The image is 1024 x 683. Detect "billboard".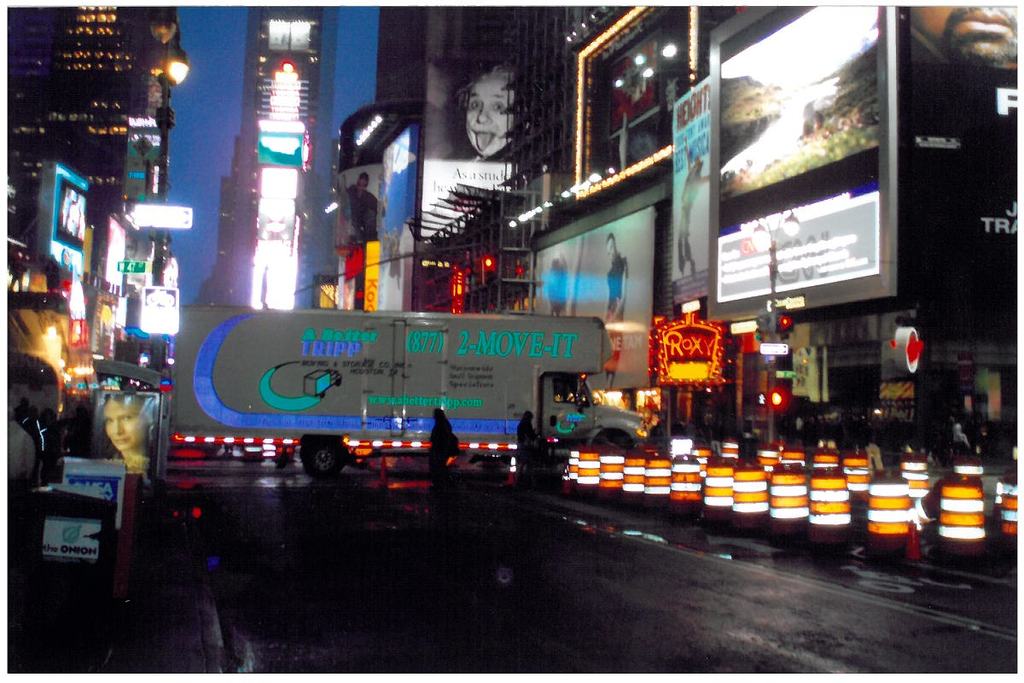
Detection: pyautogui.locateOnScreen(143, 282, 175, 312).
